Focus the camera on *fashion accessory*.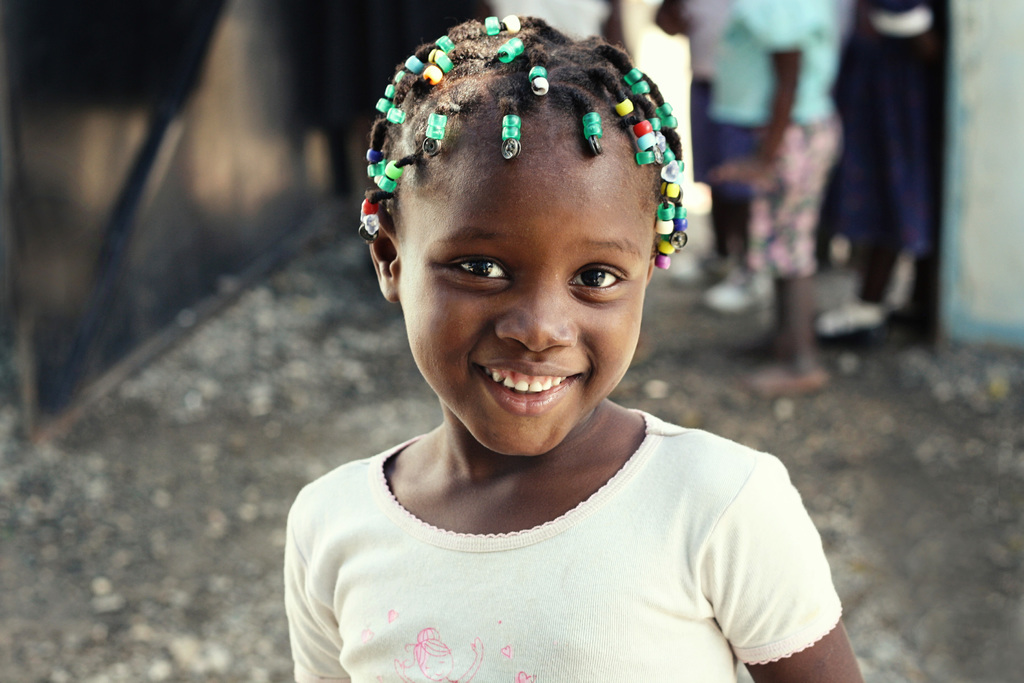
Focus region: Rect(634, 120, 650, 138).
